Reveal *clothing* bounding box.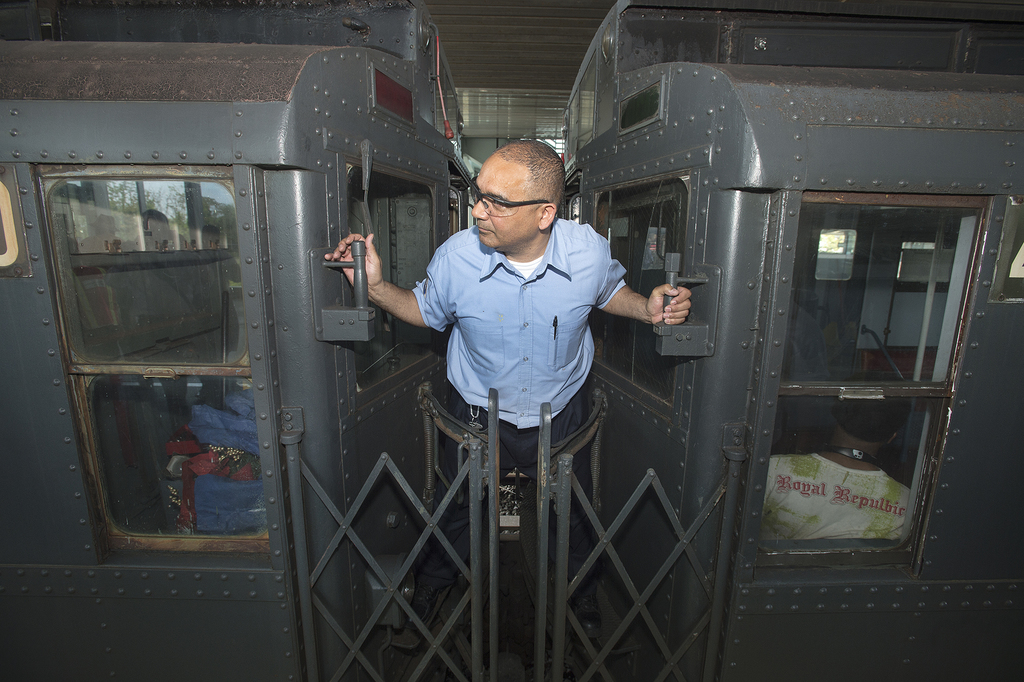
Revealed: {"x1": 413, "y1": 186, "x2": 634, "y2": 458}.
